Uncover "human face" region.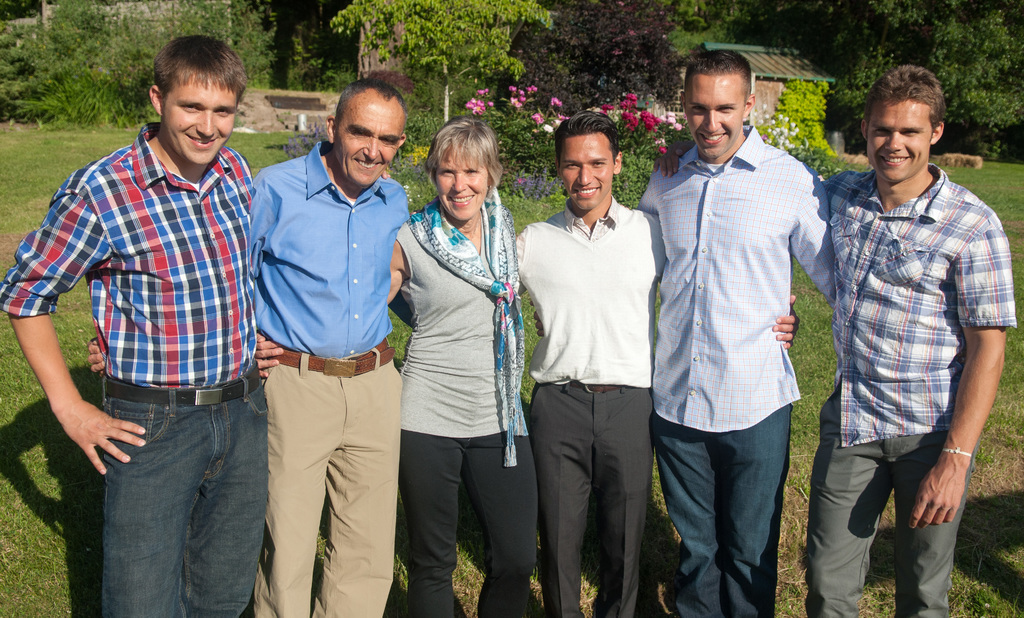
Uncovered: {"left": 556, "top": 136, "right": 615, "bottom": 211}.
